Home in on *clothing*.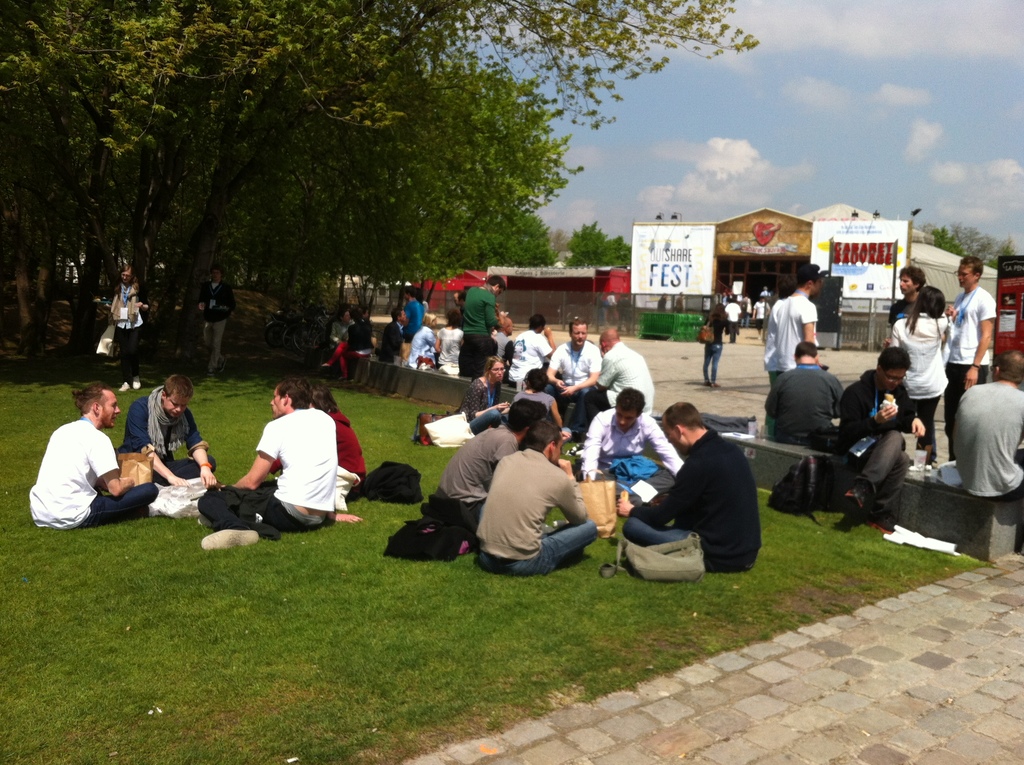
Homed in at 330/403/368/488.
